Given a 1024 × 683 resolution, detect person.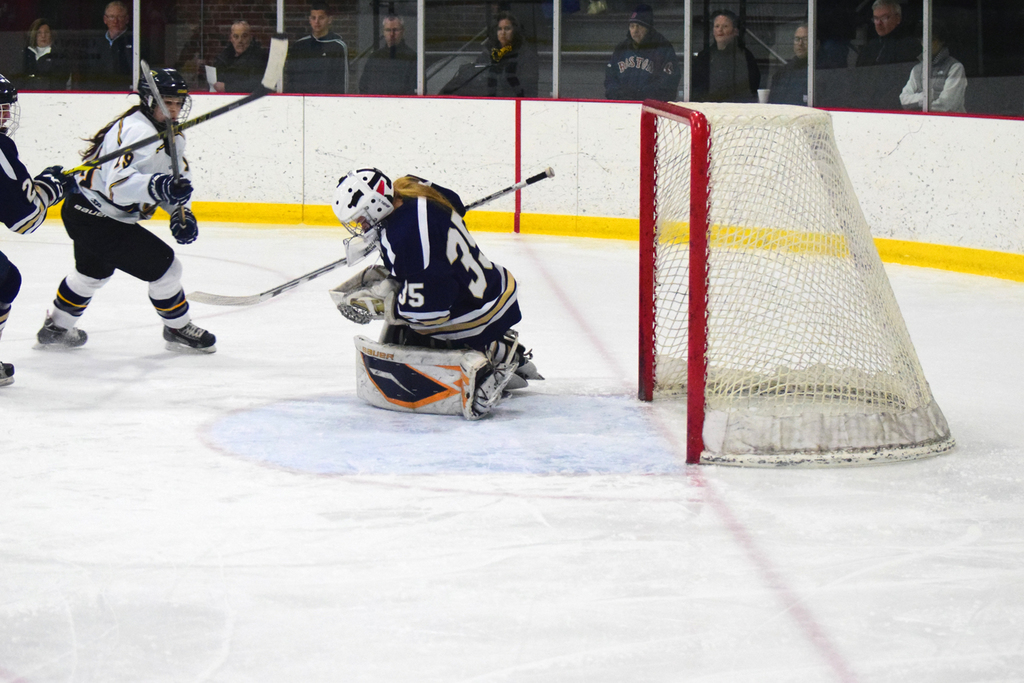
607/8/679/100.
